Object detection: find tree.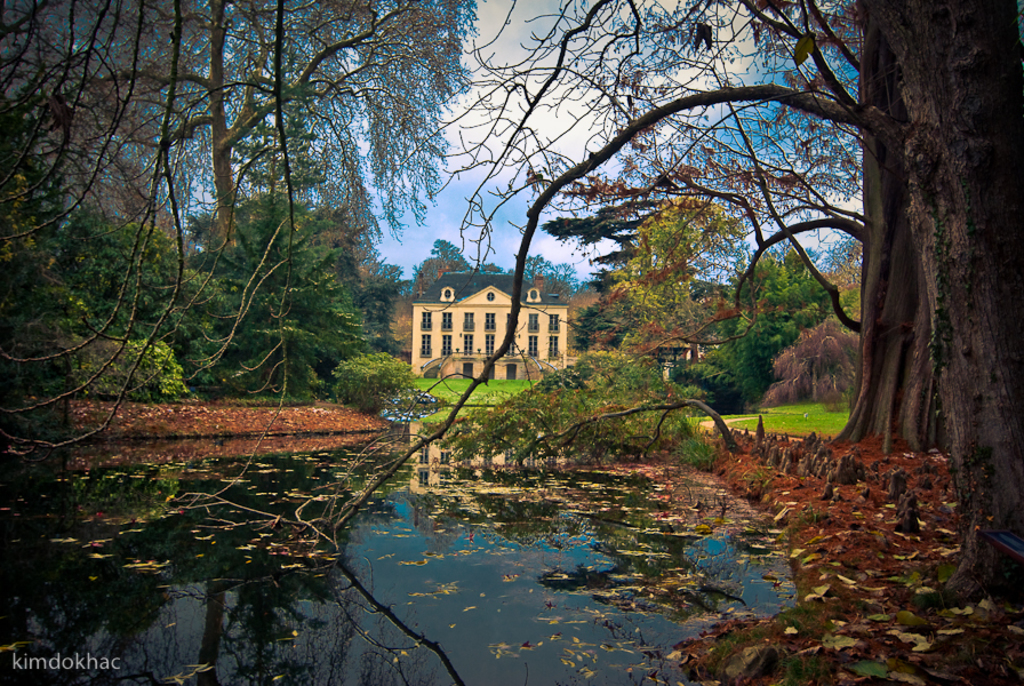
l=424, t=238, r=478, b=285.
